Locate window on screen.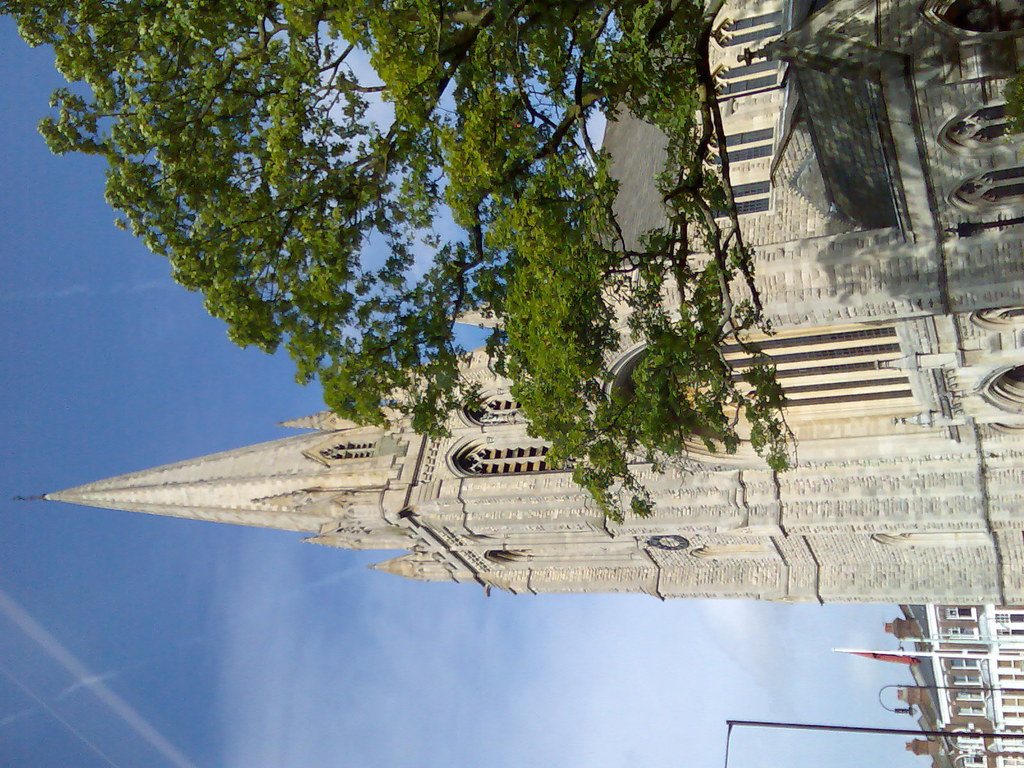
On screen at 711/179/773/212.
